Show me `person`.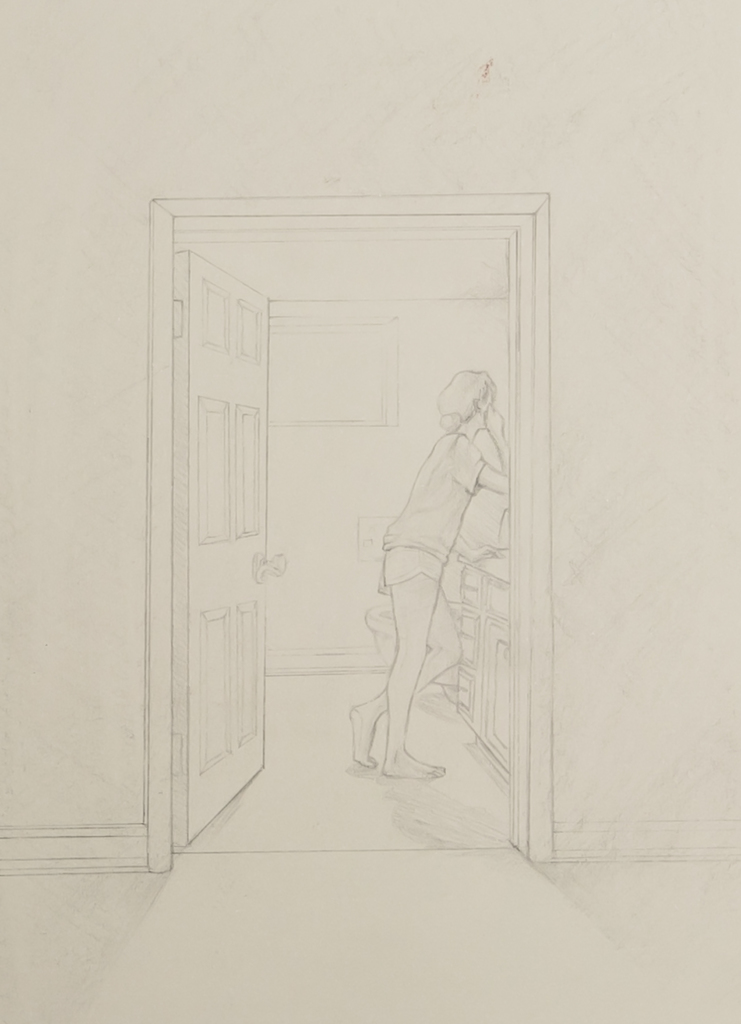
`person` is here: bbox=(352, 371, 509, 781).
